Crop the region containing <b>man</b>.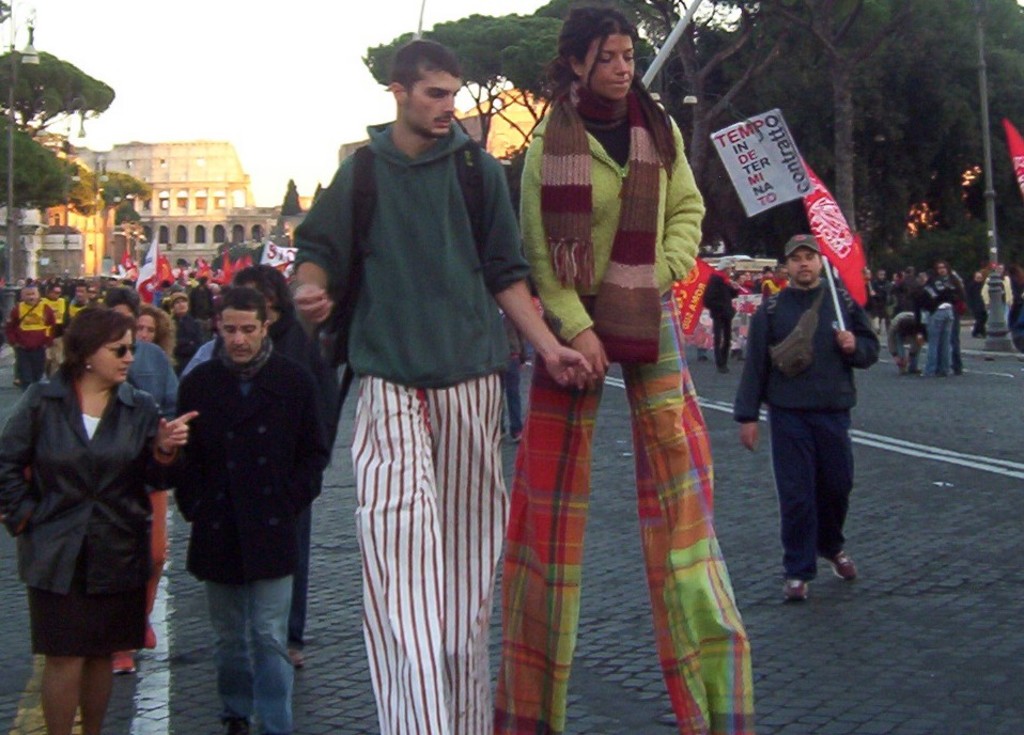
Crop region: 927 263 961 376.
